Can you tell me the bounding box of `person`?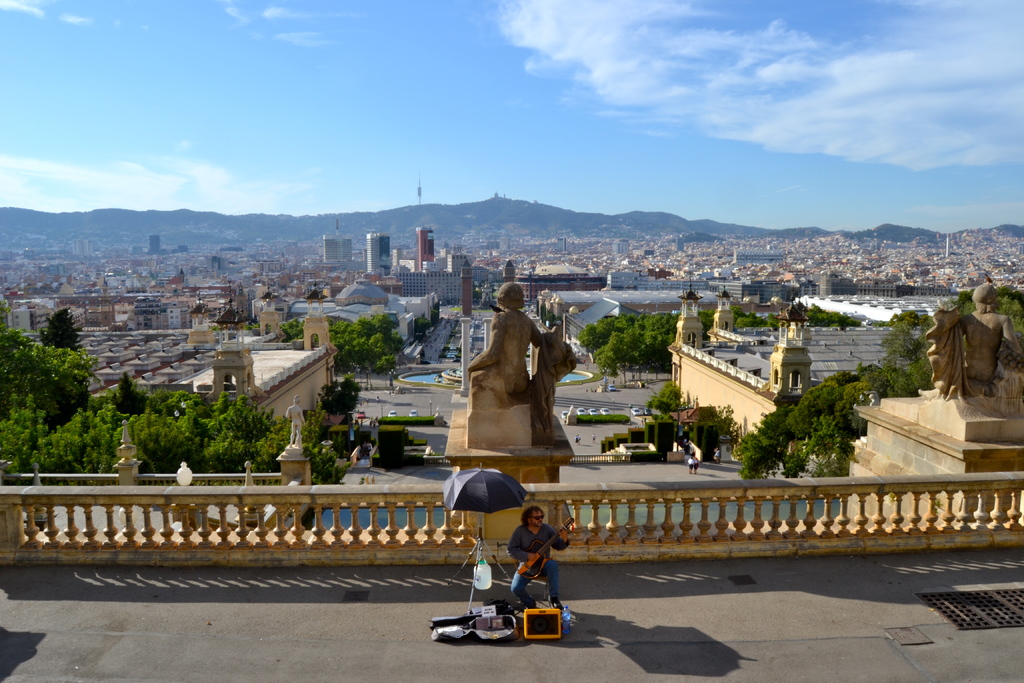
465 281 550 392.
